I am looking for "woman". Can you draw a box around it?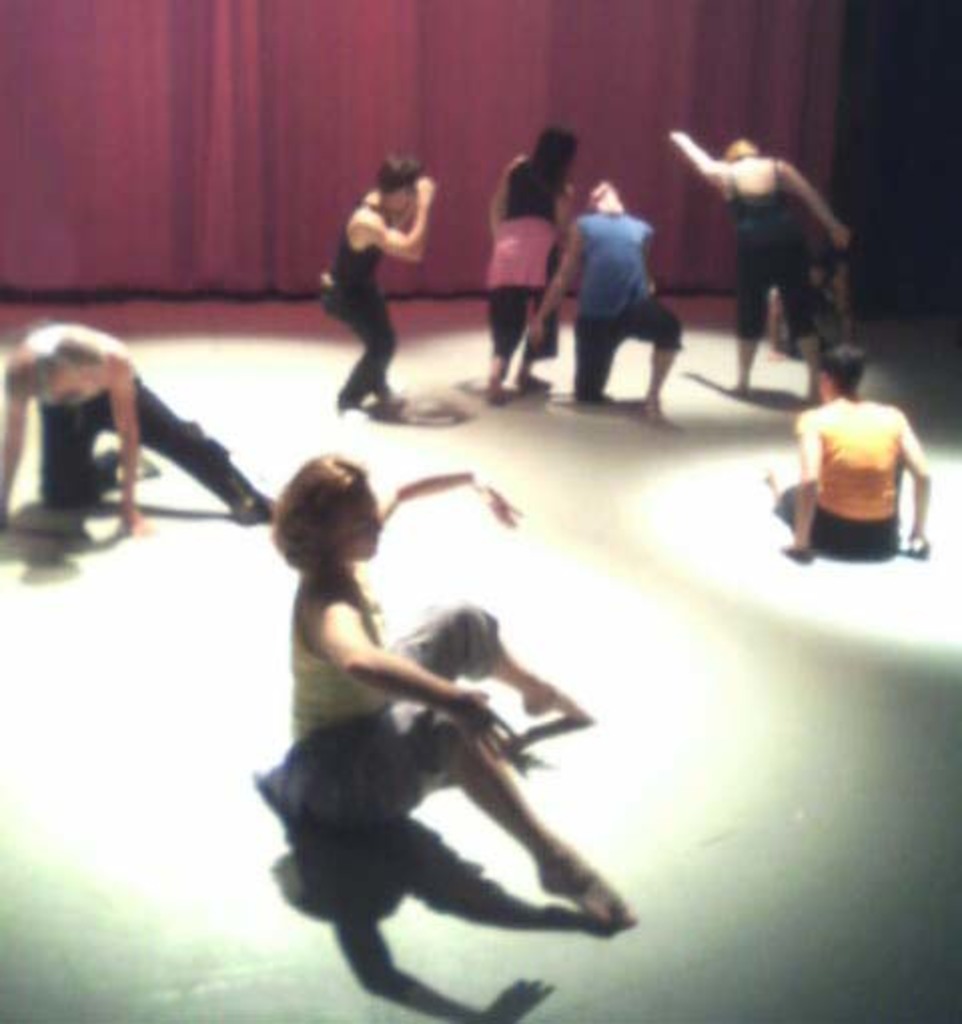
Sure, the bounding box is pyautogui.locateOnScreen(477, 120, 575, 395).
